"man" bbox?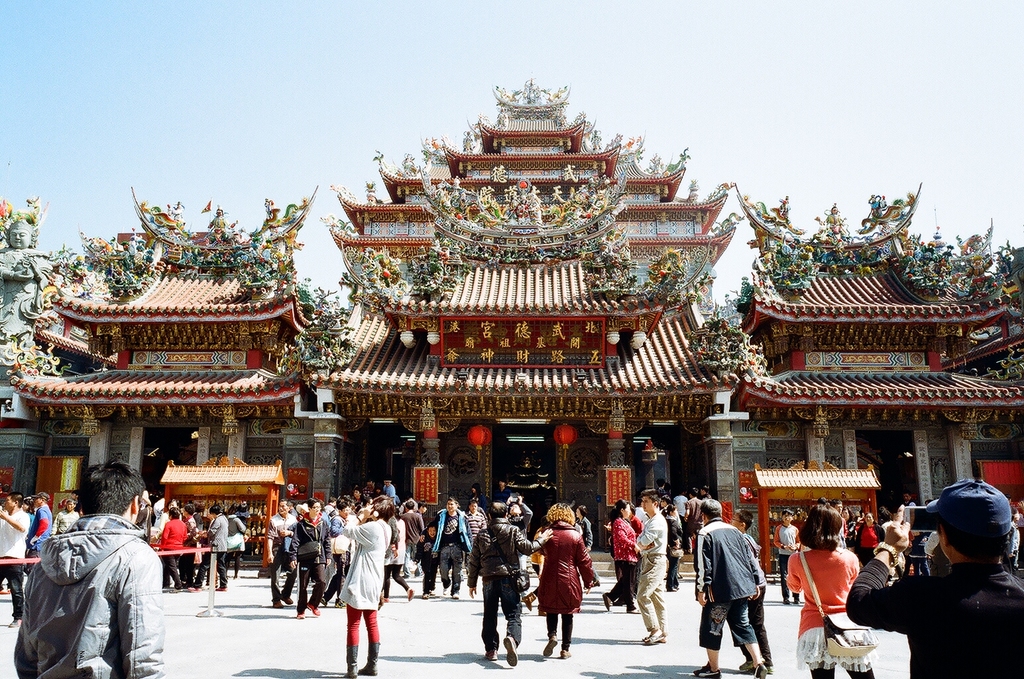
[x1=0, y1=496, x2=38, y2=631]
